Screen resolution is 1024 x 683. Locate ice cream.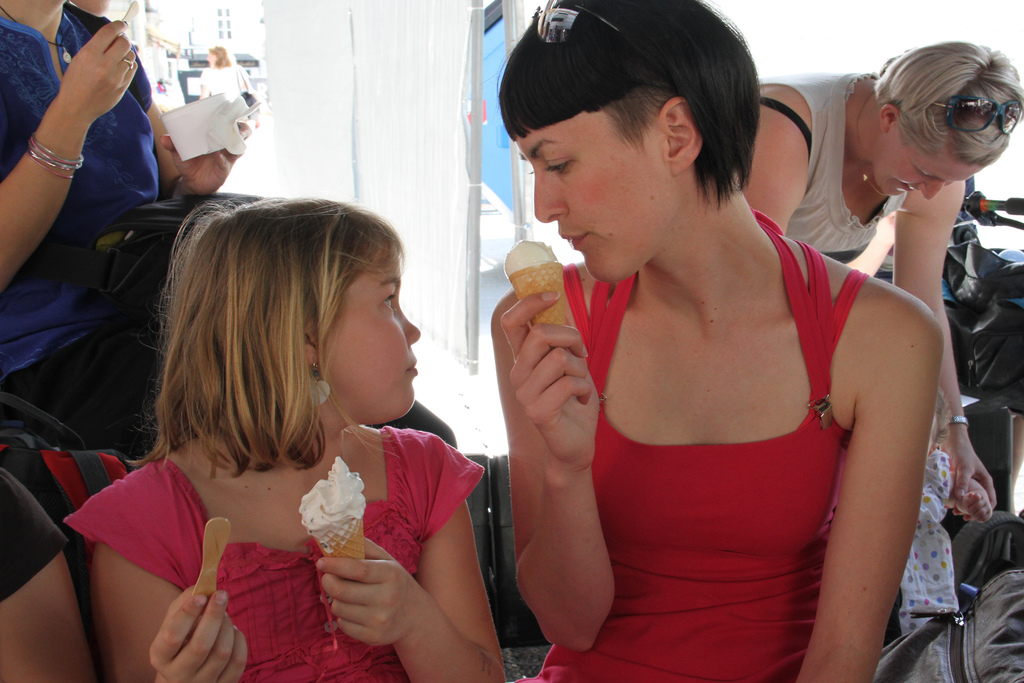
bbox=[299, 458, 370, 539].
